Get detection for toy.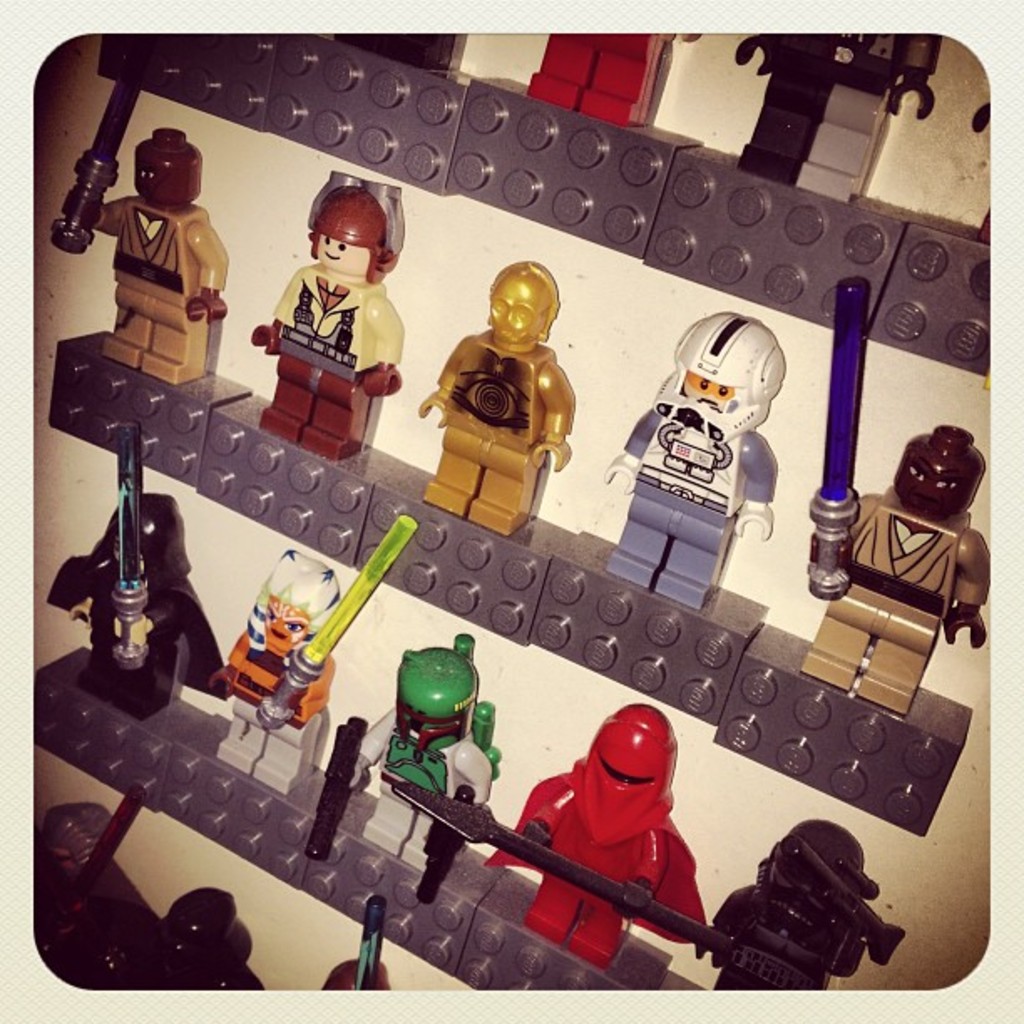
Detection: (808, 281, 862, 599).
